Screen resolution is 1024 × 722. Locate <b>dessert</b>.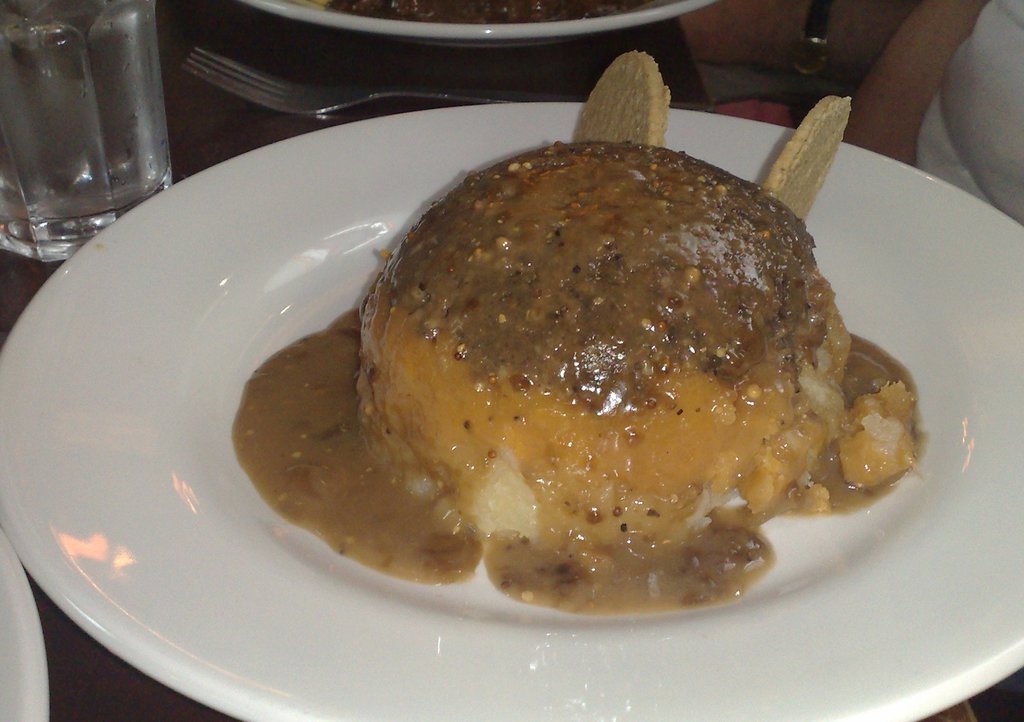
[left=216, top=131, right=904, bottom=629].
